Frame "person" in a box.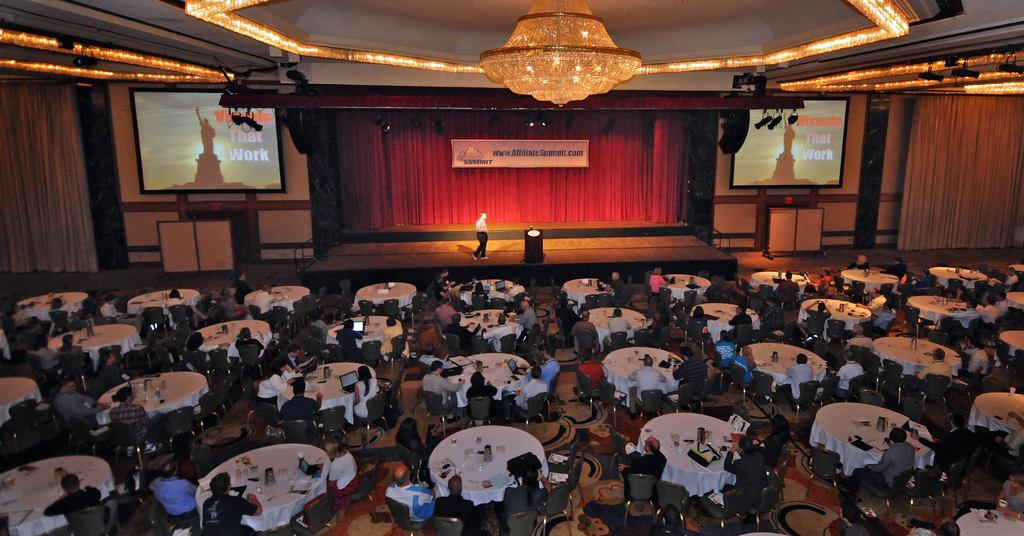
l=912, t=348, r=957, b=389.
